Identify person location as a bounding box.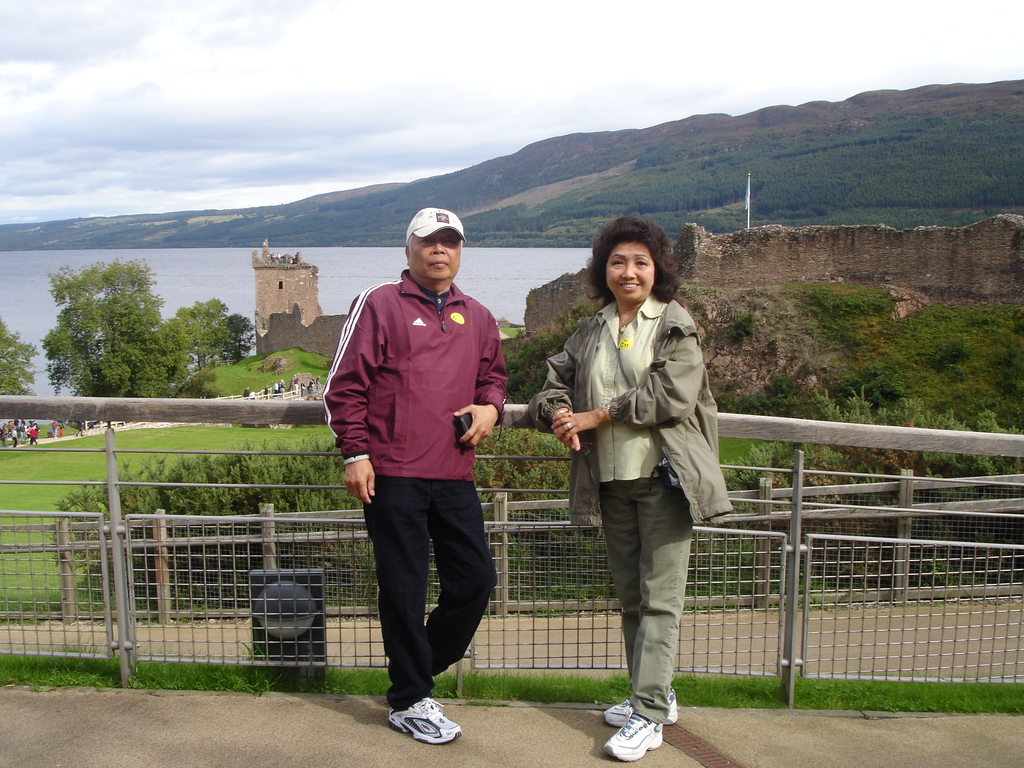
Rect(273, 378, 284, 397).
